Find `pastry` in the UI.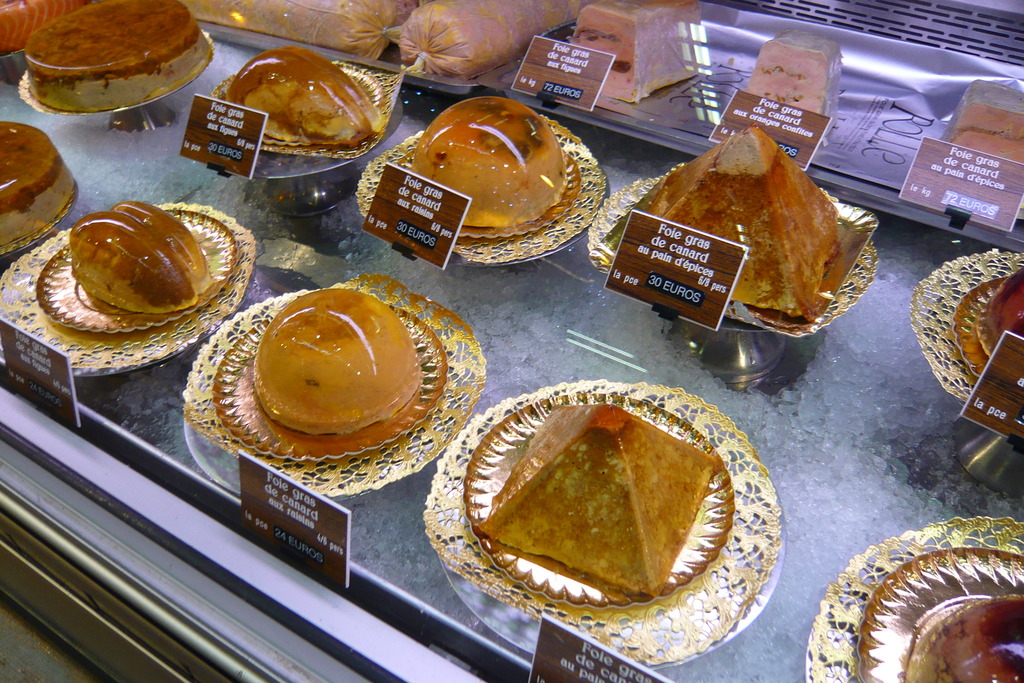
UI element at [225, 297, 440, 468].
